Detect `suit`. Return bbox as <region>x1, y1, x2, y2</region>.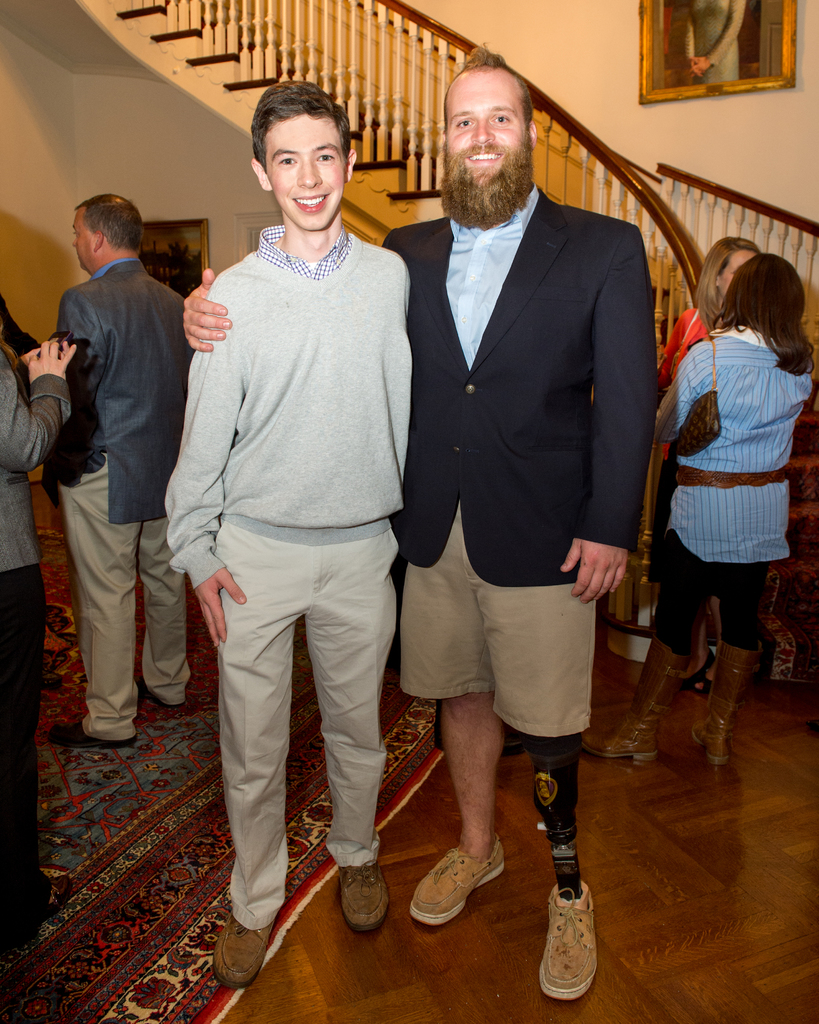
<region>374, 182, 638, 592</region>.
